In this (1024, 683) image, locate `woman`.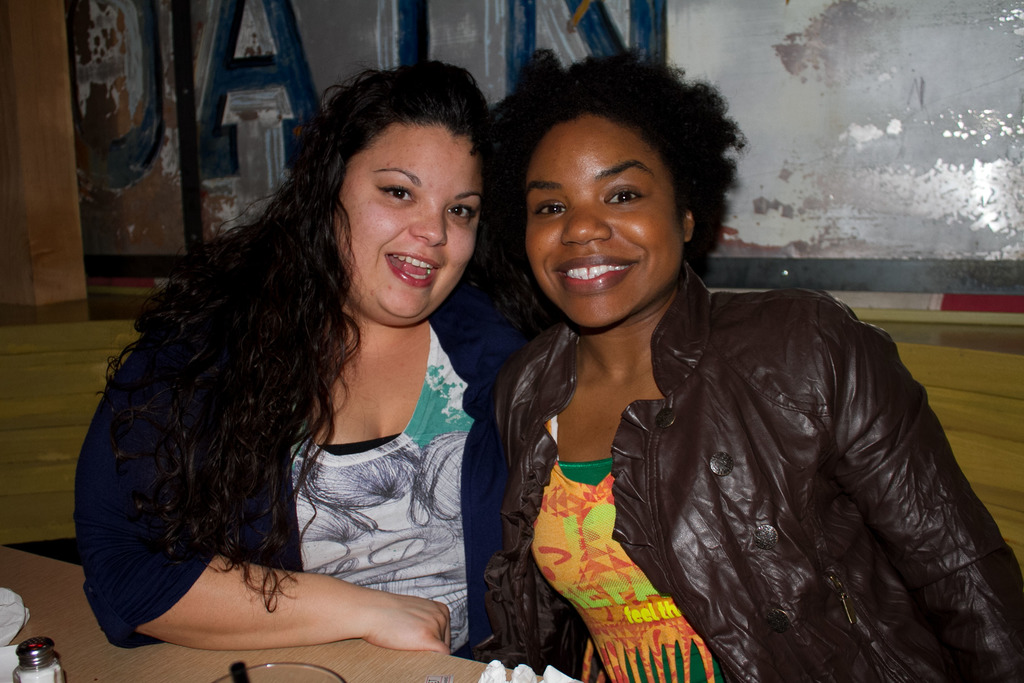
Bounding box: region(483, 49, 1023, 682).
